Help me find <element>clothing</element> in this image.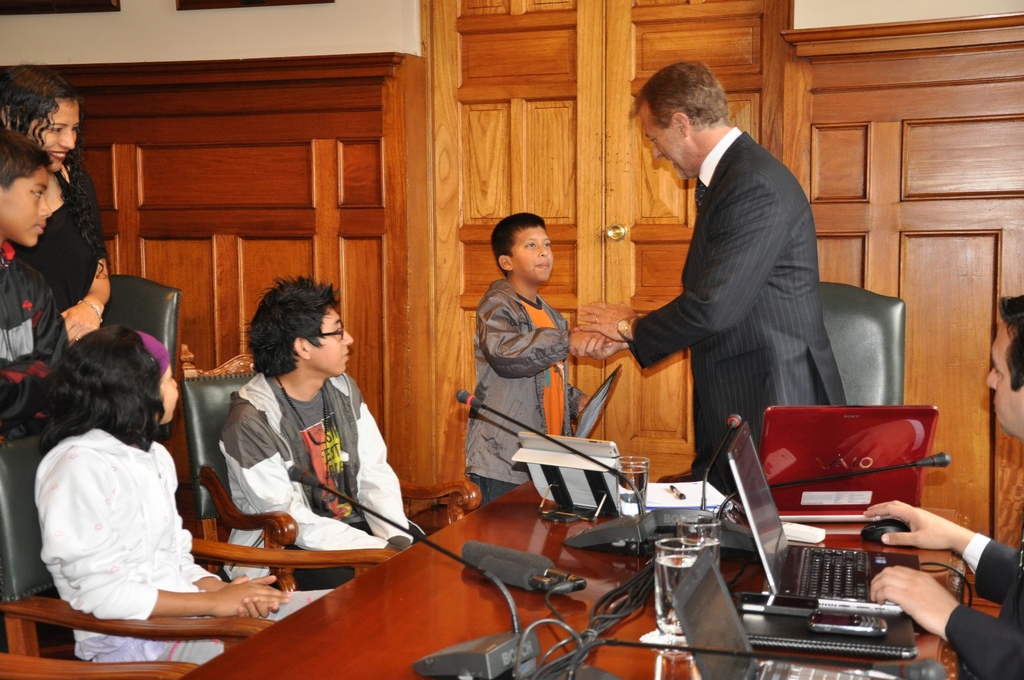
Found it: 23,149,94,302.
